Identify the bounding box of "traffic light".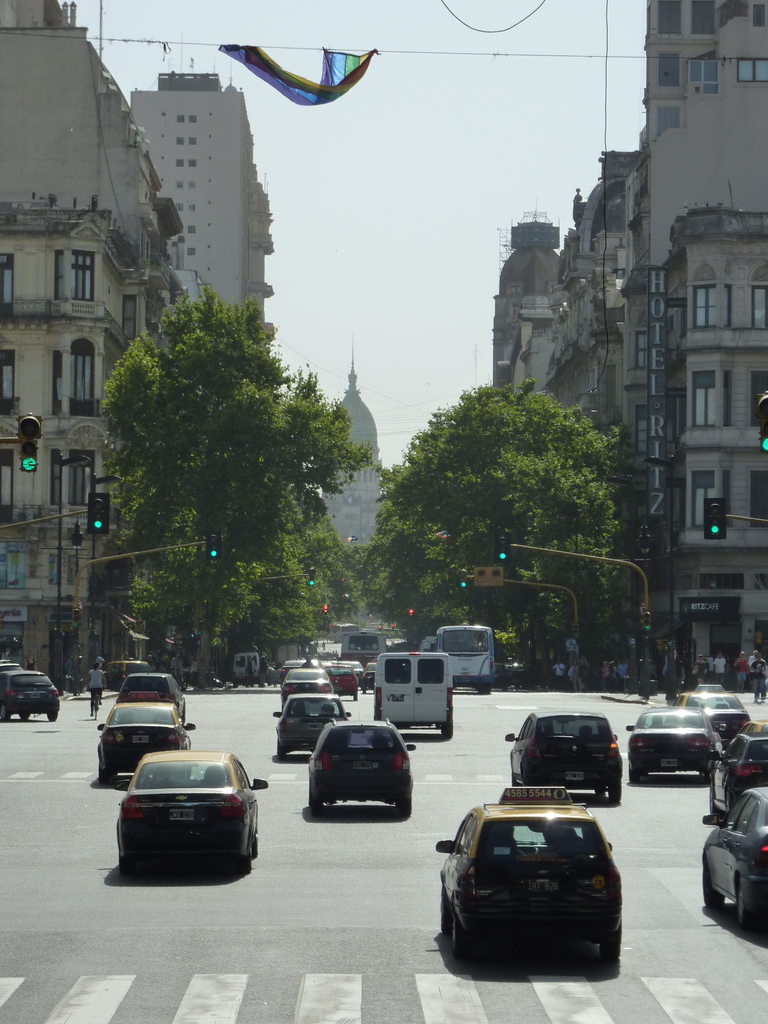
detection(15, 413, 44, 474).
